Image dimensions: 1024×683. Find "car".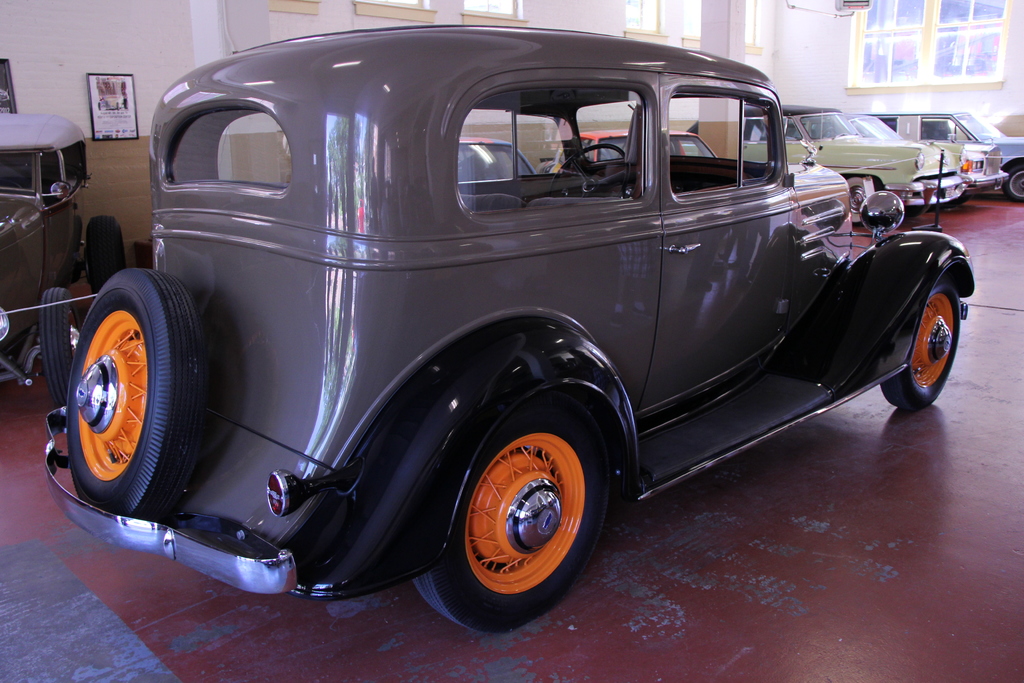
45/20/934/626.
